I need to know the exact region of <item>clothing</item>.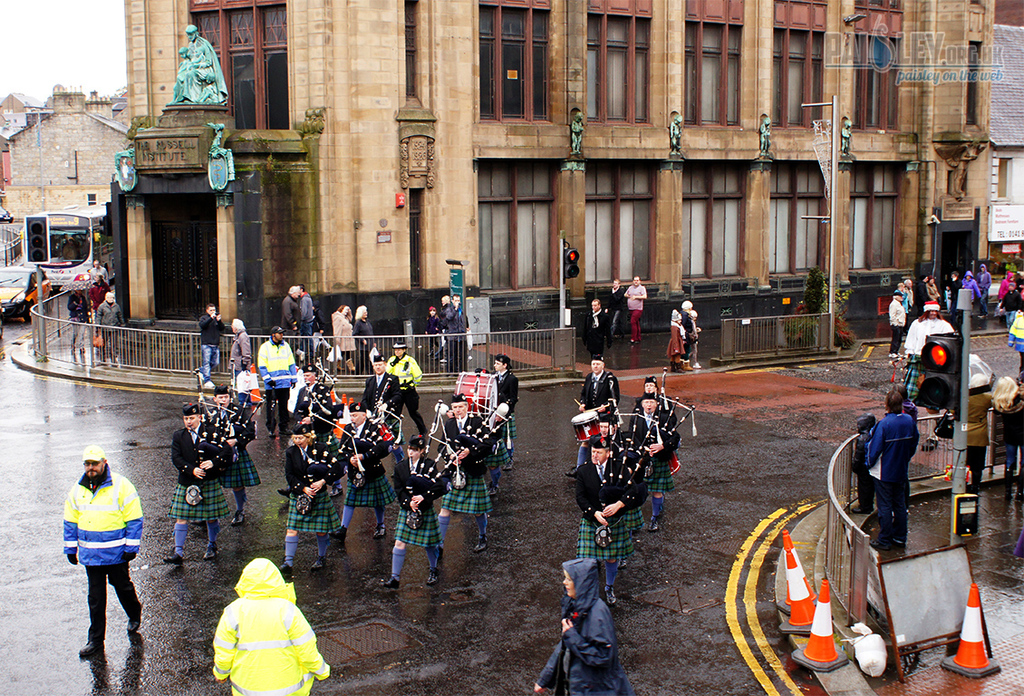
Region: bbox(181, 311, 225, 365).
